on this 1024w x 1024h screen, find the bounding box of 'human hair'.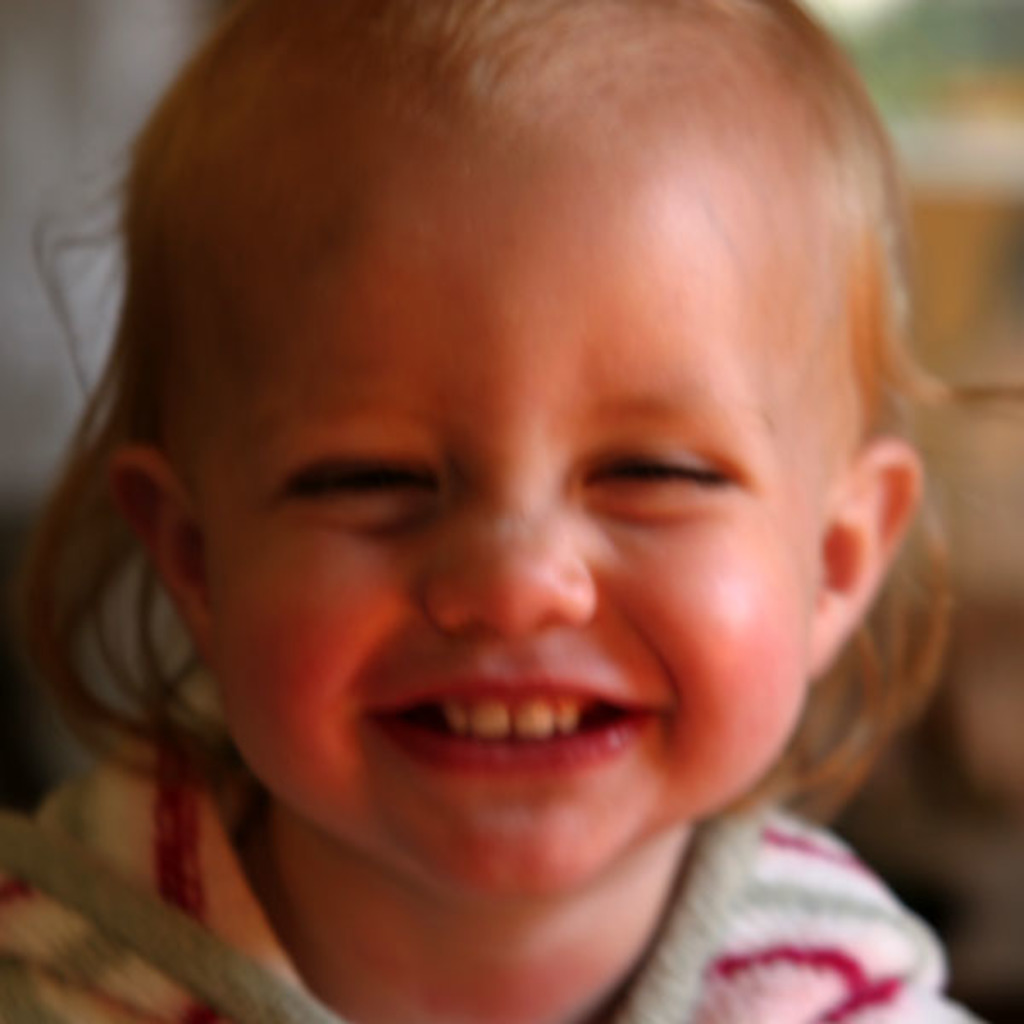
Bounding box: [70, 0, 894, 869].
